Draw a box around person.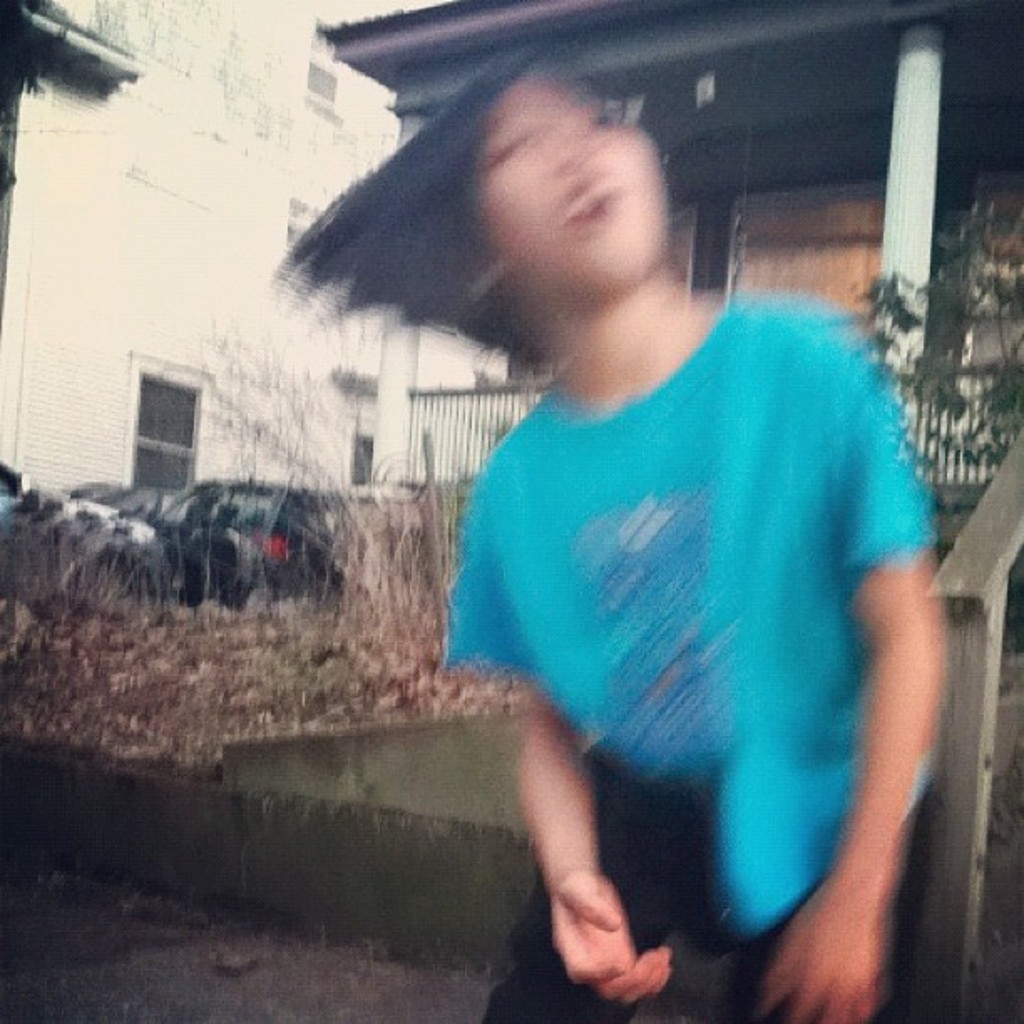
select_region(323, 65, 935, 1001).
